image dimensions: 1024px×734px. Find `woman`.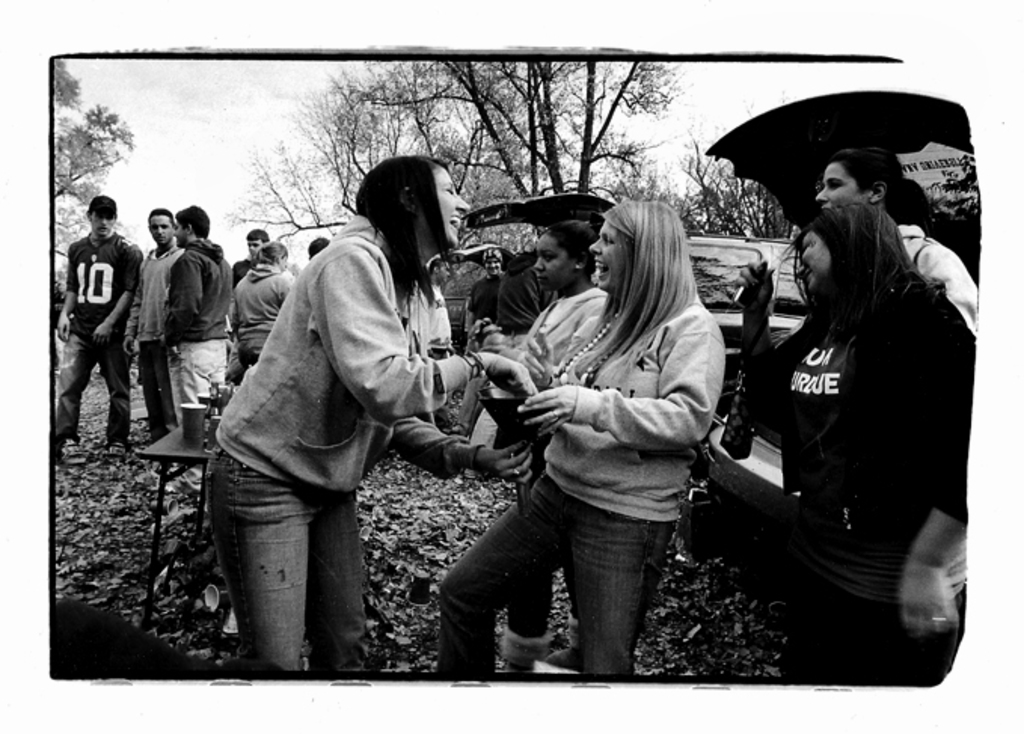
[728,203,974,692].
